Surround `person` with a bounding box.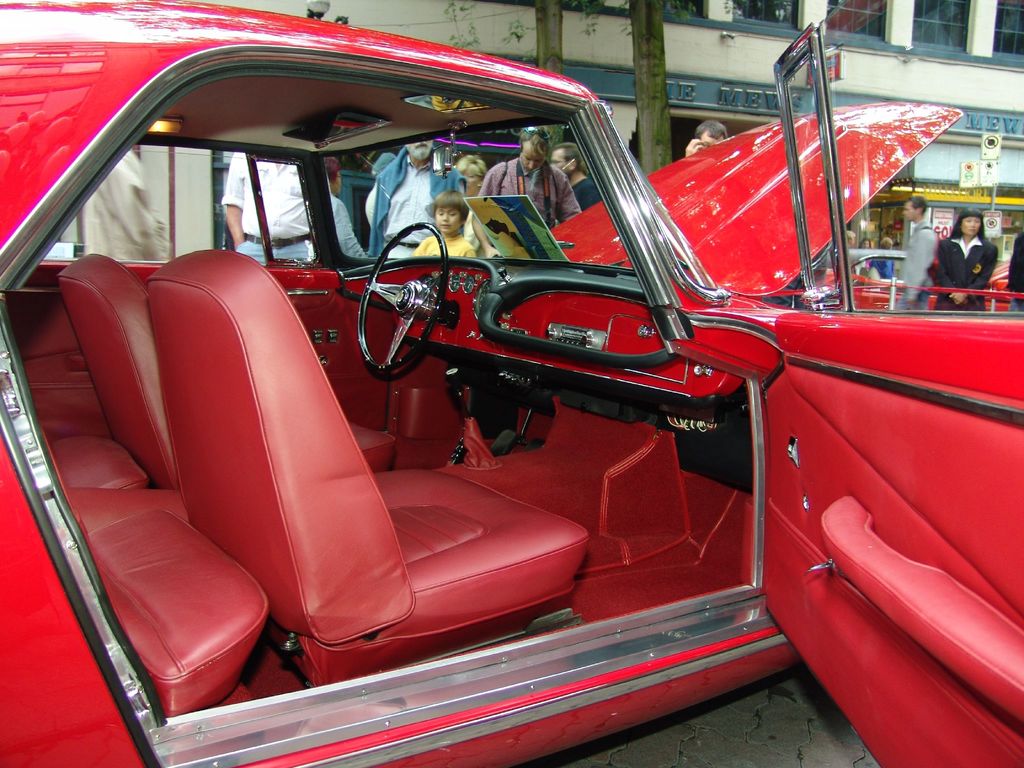
(323, 154, 363, 257).
